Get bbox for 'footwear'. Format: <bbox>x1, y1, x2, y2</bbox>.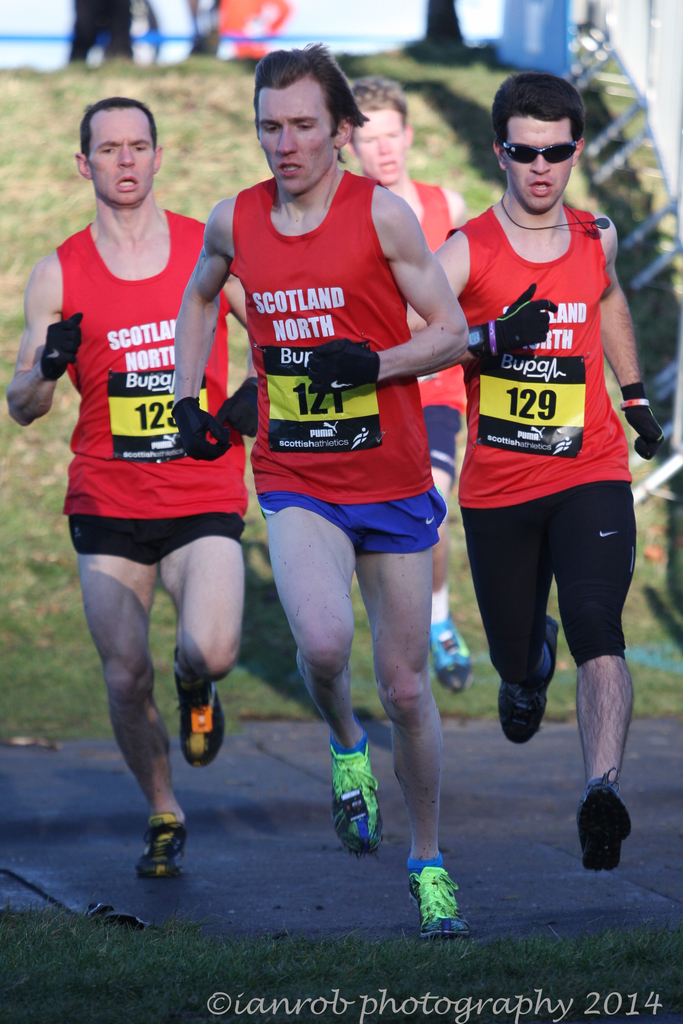
<bbox>407, 859, 470, 934</bbox>.
